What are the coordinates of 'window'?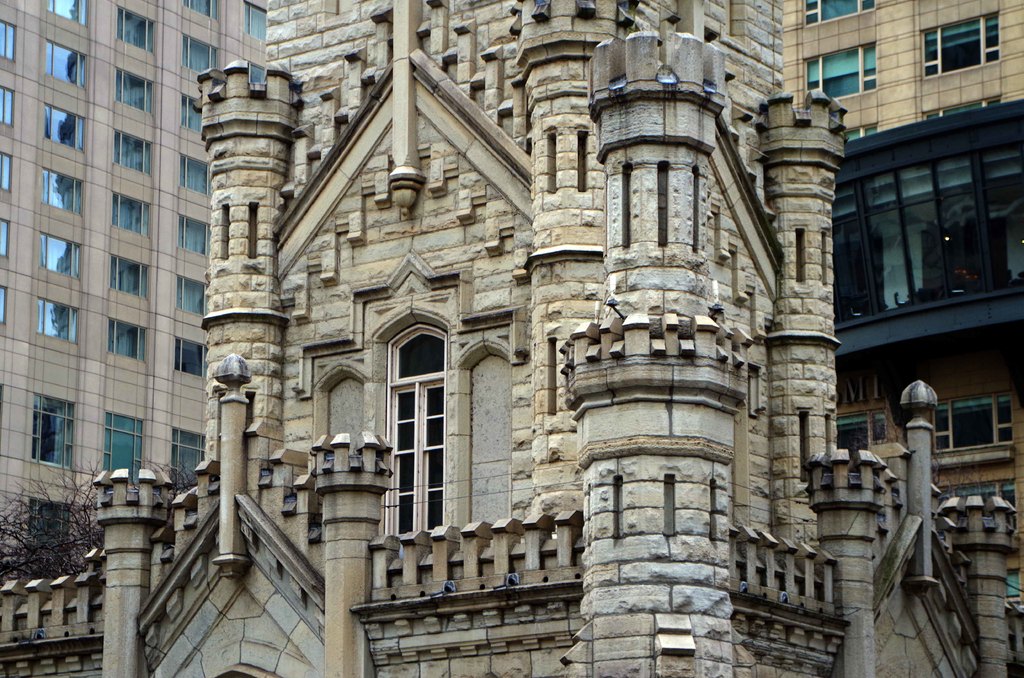
region(47, 101, 85, 152).
